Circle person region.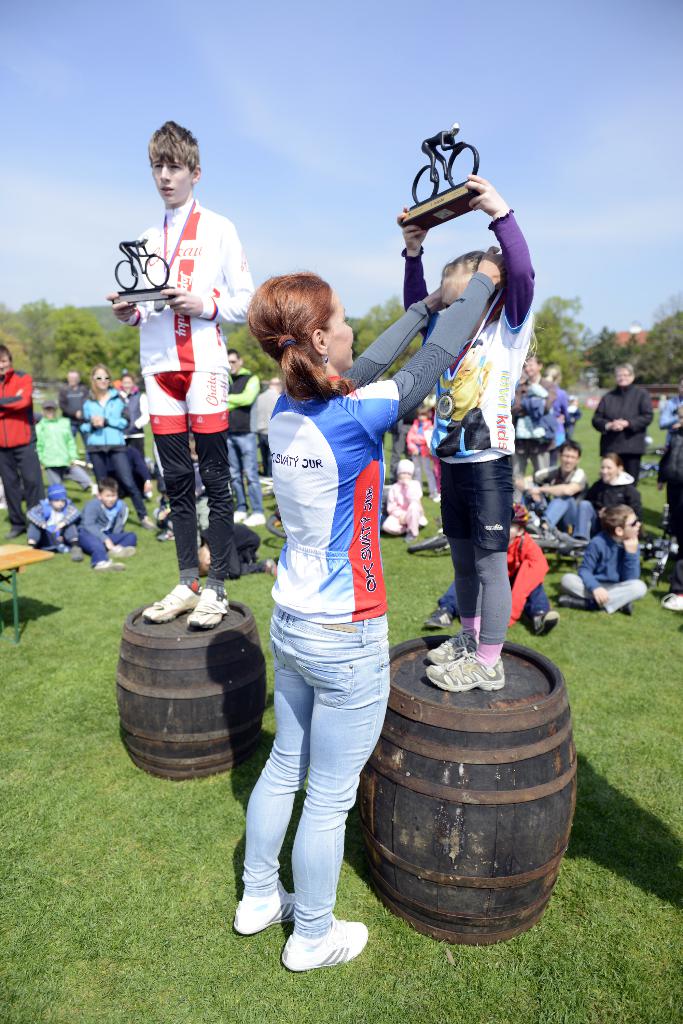
Region: x1=241, y1=241, x2=515, y2=975.
